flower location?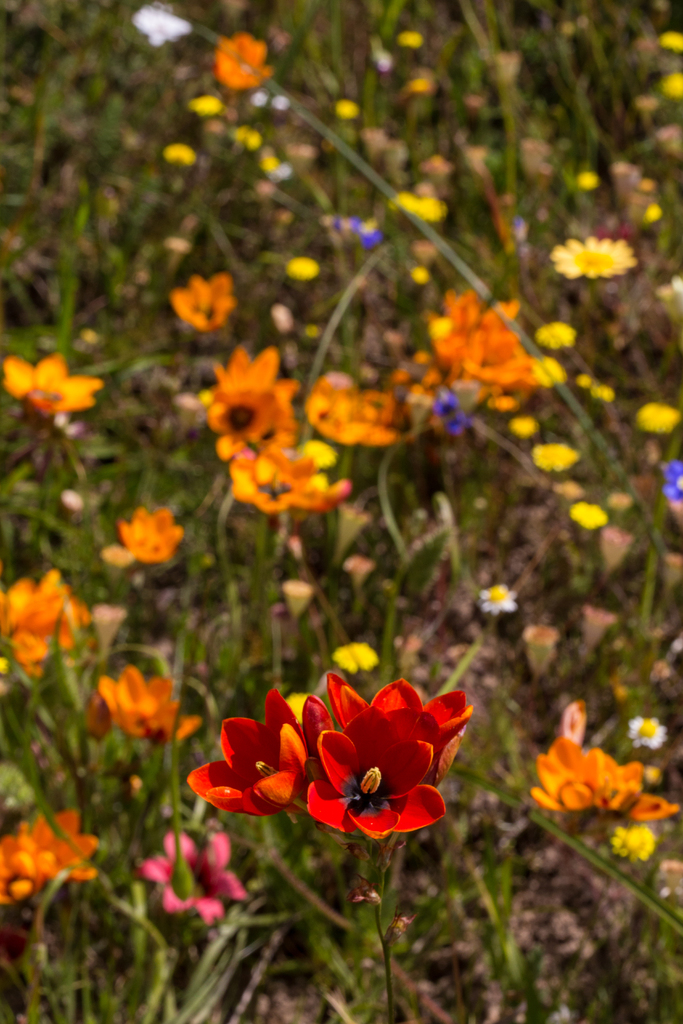
[left=575, top=166, right=595, bottom=192]
